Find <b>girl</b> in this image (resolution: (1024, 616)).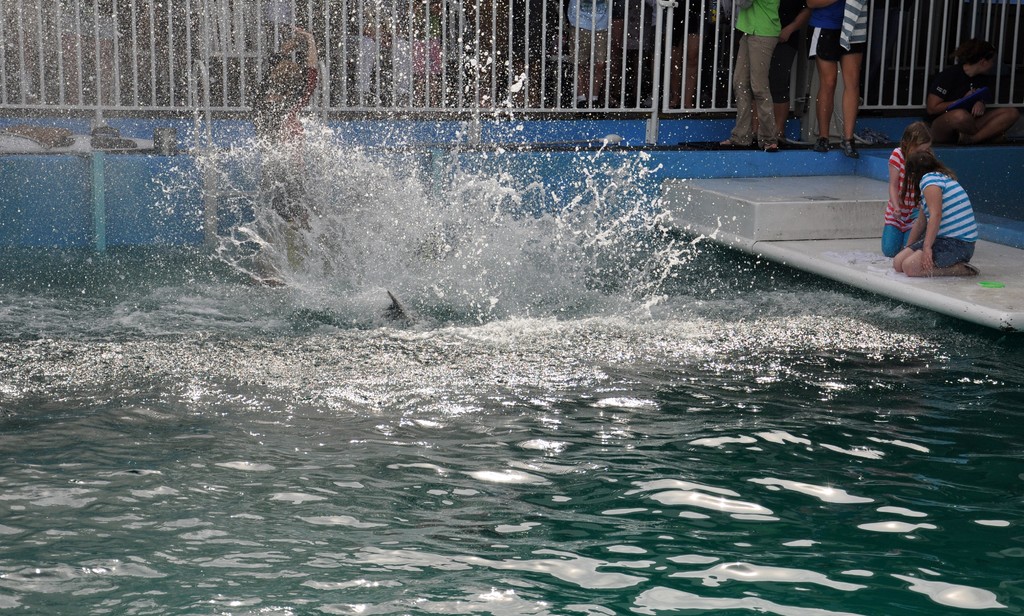
crop(892, 146, 977, 280).
